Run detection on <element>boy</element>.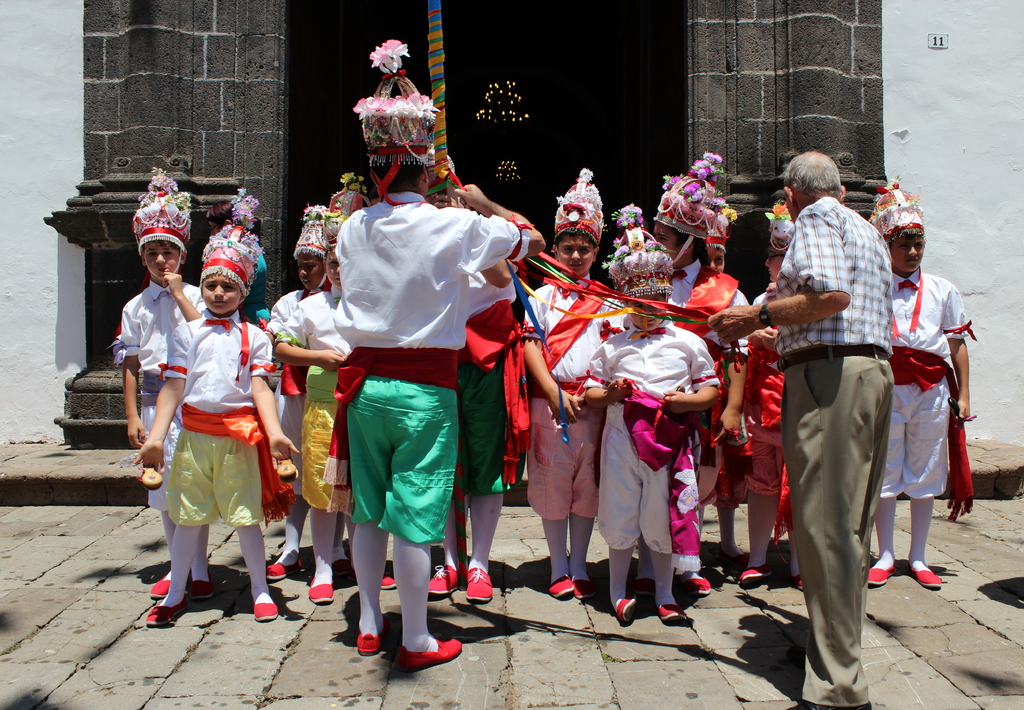
Result: detection(868, 185, 982, 590).
